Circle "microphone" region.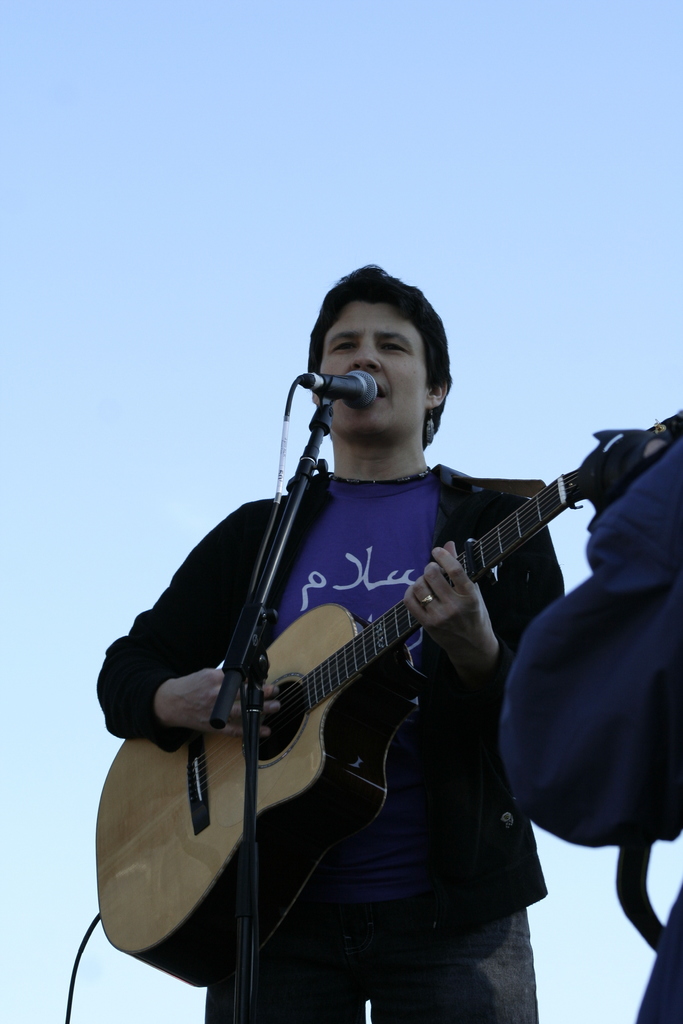
Region: detection(320, 367, 376, 417).
